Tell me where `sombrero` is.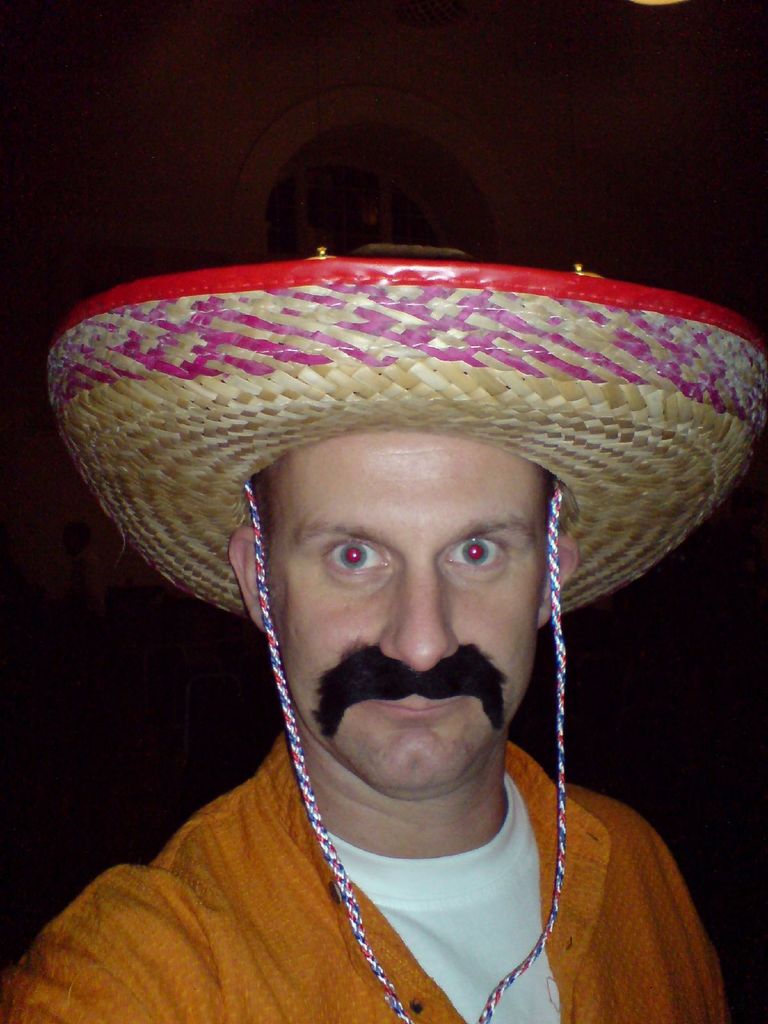
`sombrero` is at 41,244,767,1023.
